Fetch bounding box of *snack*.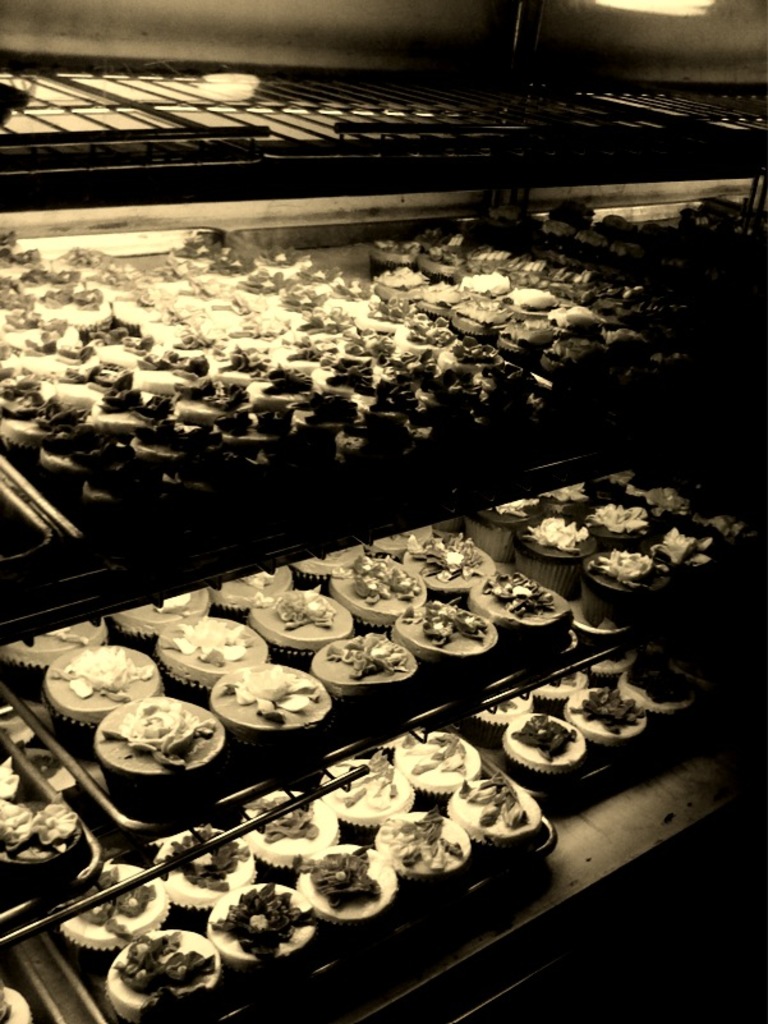
Bbox: (x1=281, y1=545, x2=358, y2=571).
